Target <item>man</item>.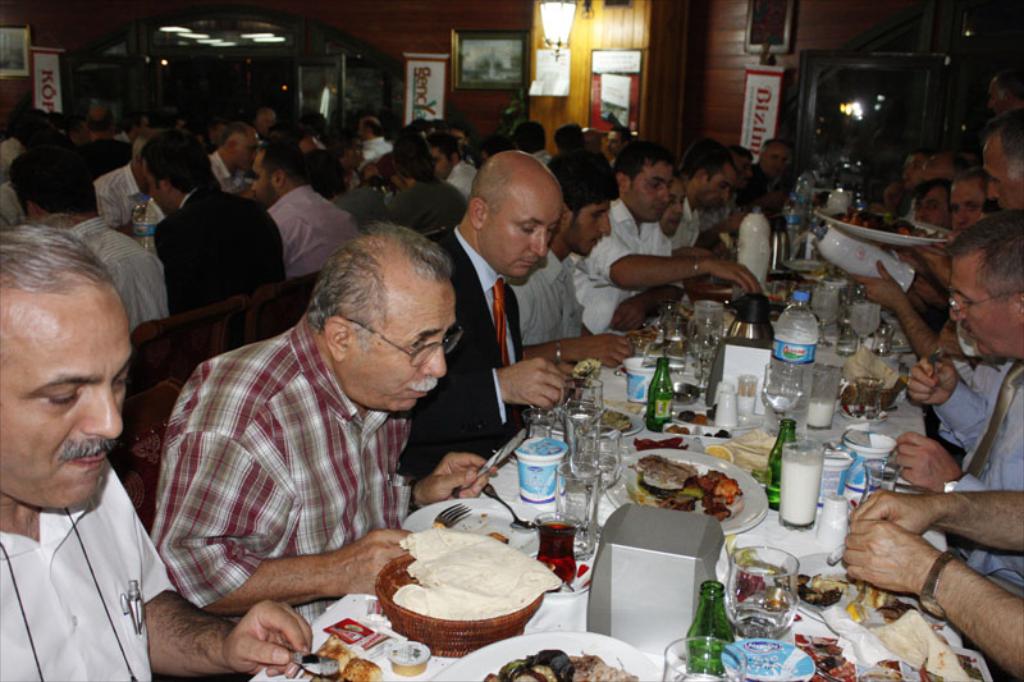
Target region: BBox(88, 101, 114, 124).
